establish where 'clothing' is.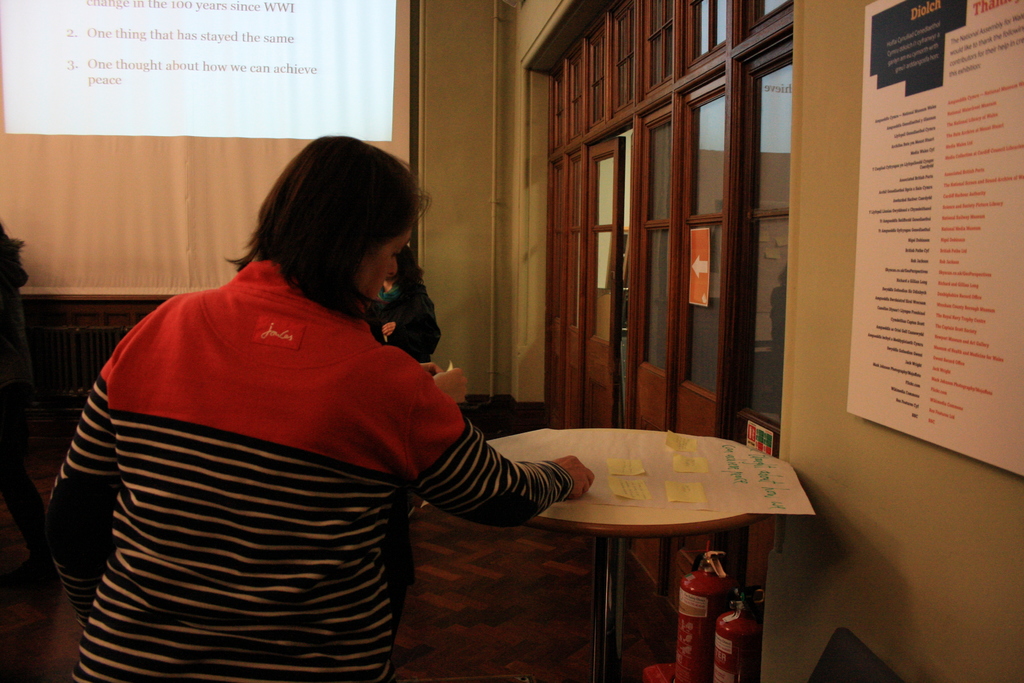
Established at (44,235,498,664).
